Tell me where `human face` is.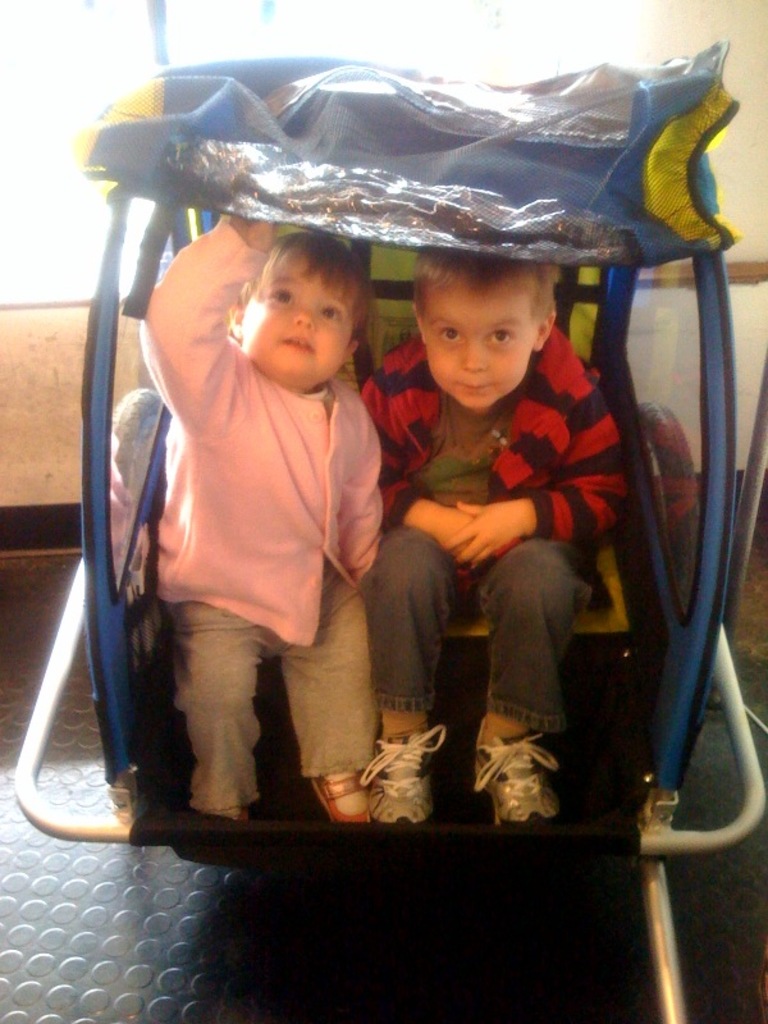
`human face` is at (x1=425, y1=280, x2=550, y2=419).
